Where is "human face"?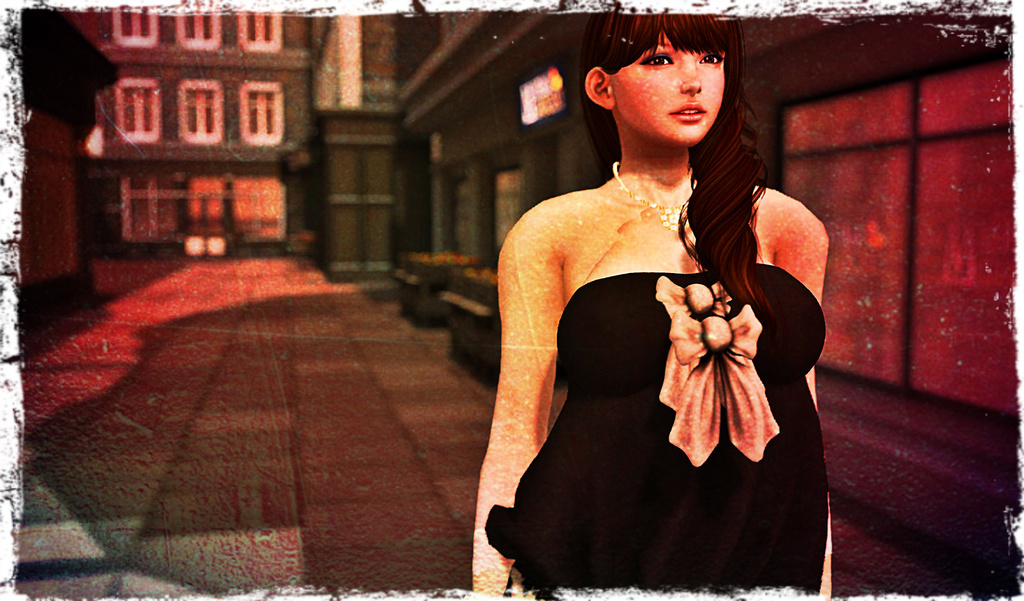
region(614, 24, 731, 152).
